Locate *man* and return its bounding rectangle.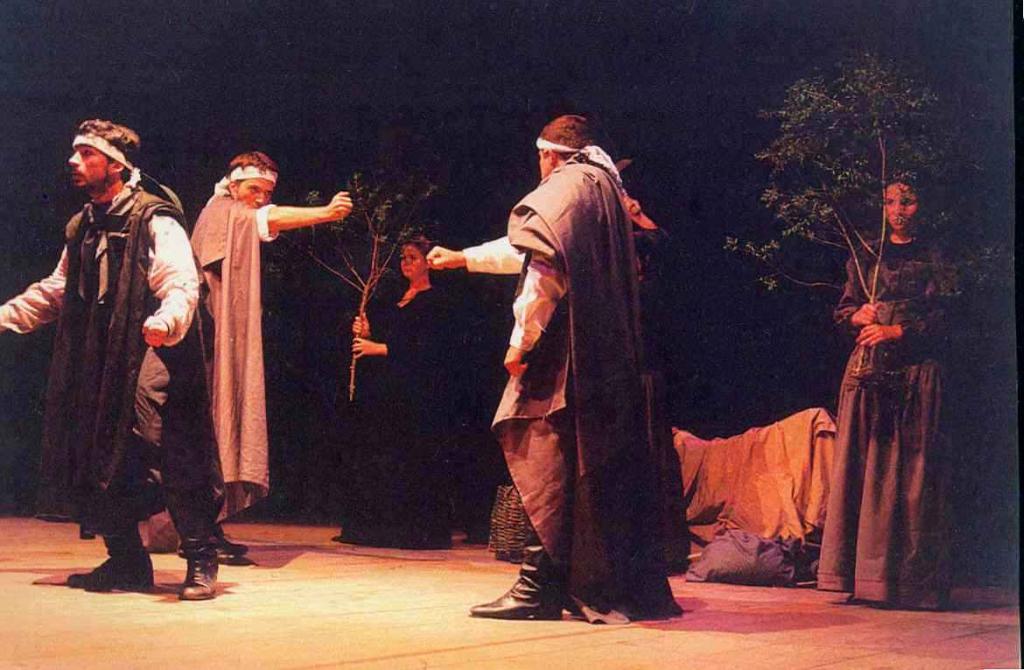
{"left": 0, "top": 115, "right": 230, "bottom": 598}.
